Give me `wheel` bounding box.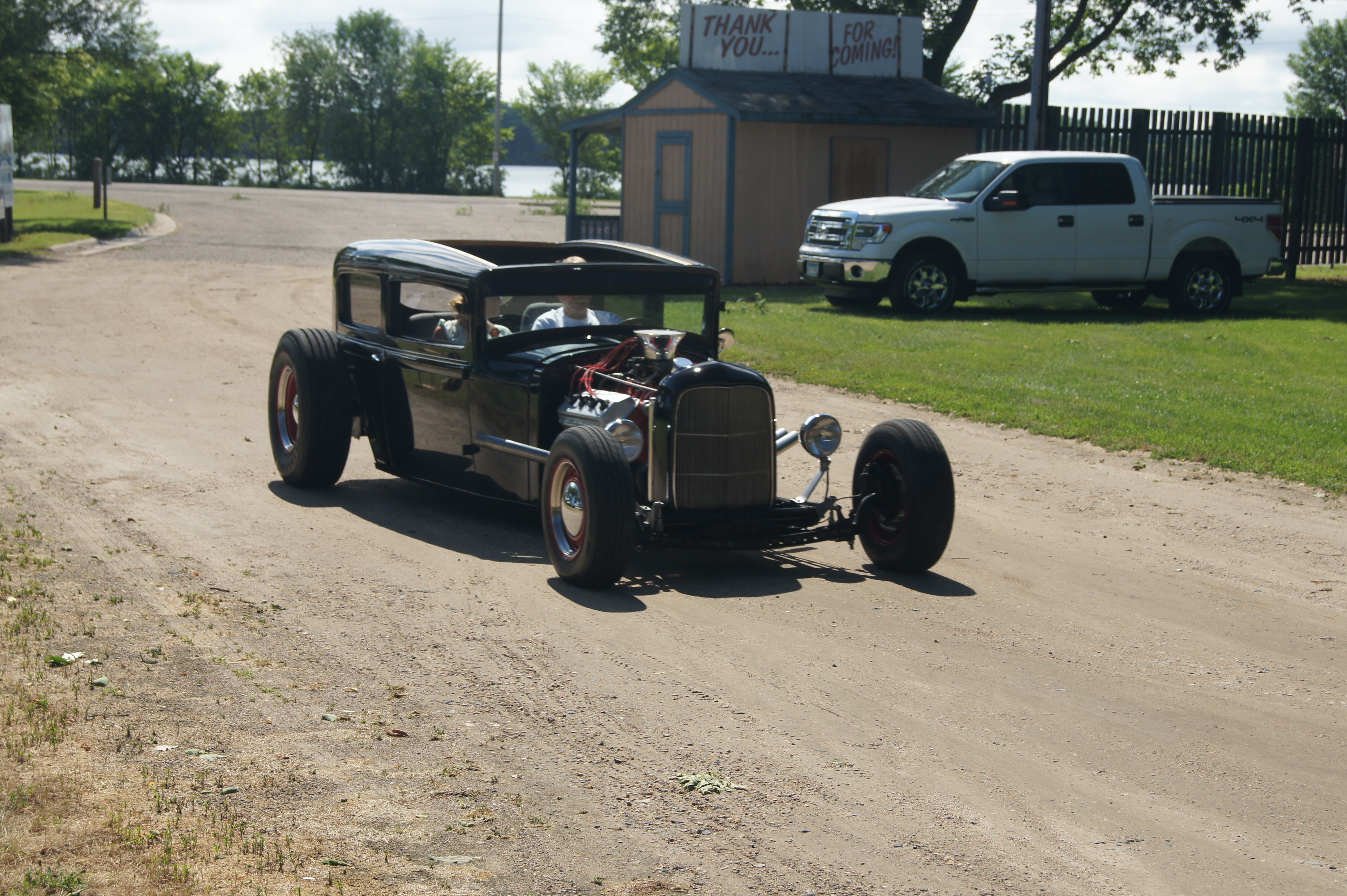
<box>340,69,363,95</box>.
